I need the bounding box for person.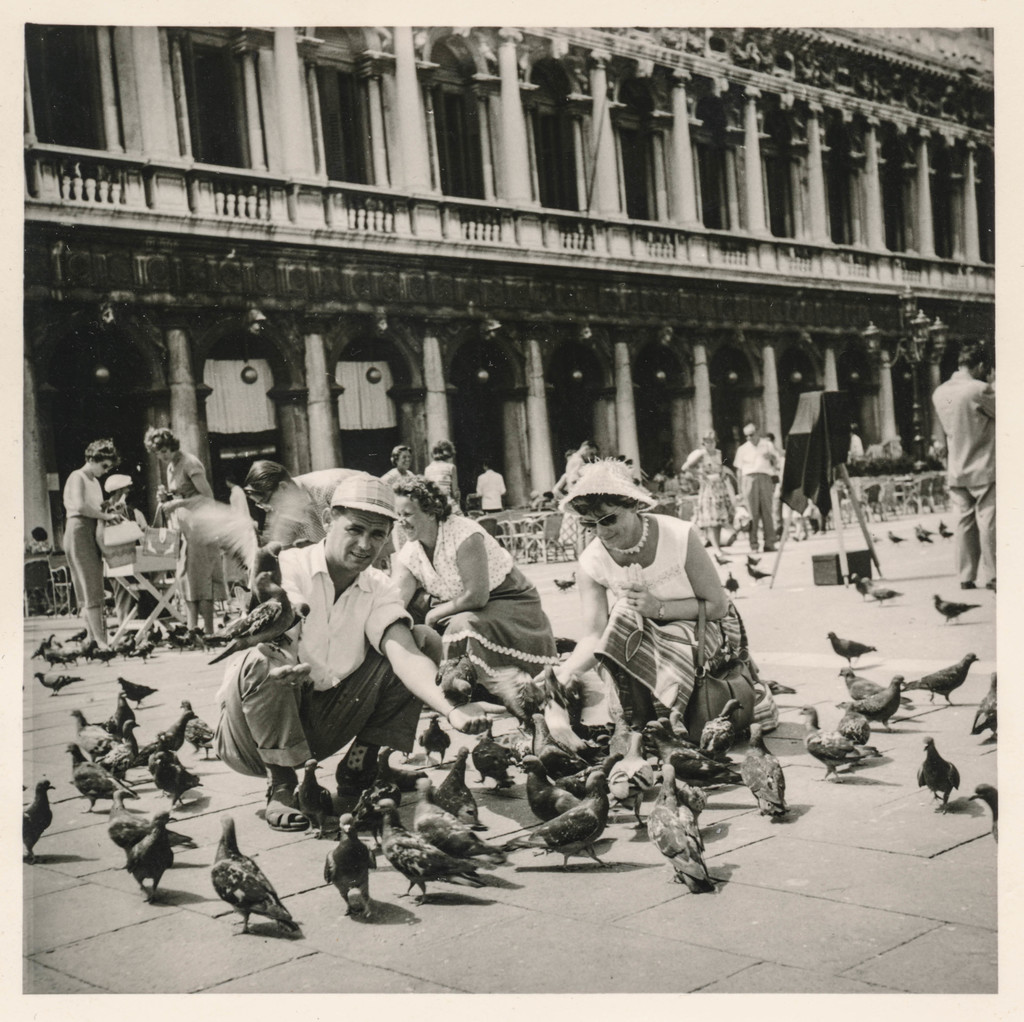
Here it is: <box>145,423,207,642</box>.
